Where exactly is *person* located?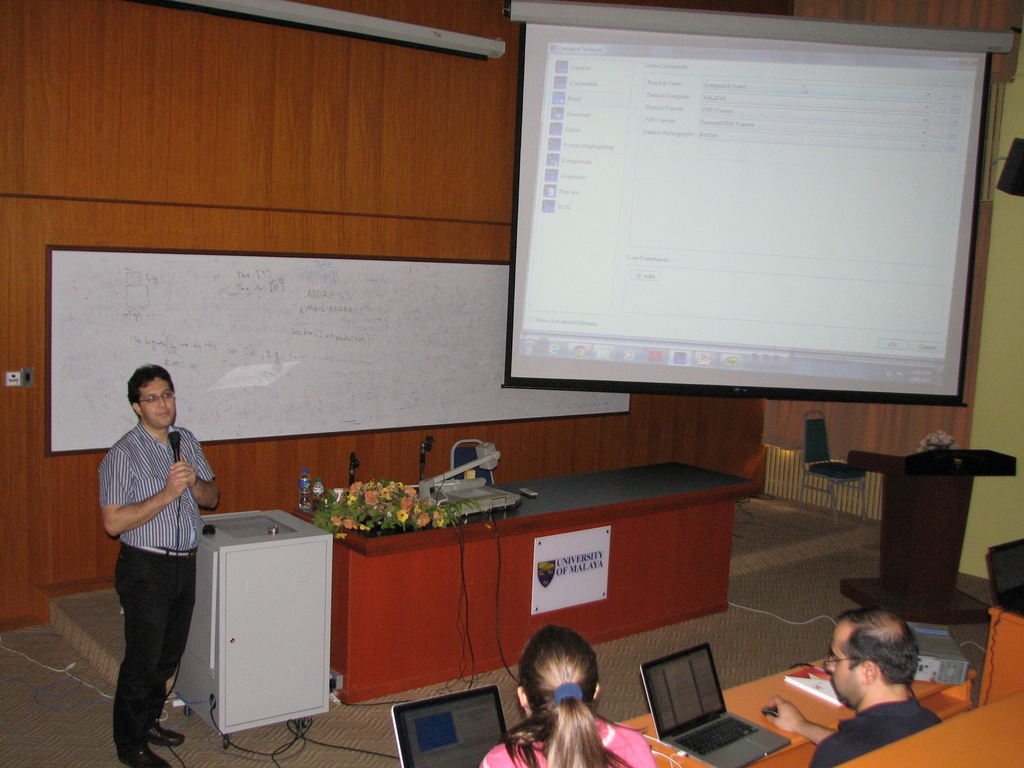
Its bounding box is 88:355:214:745.
